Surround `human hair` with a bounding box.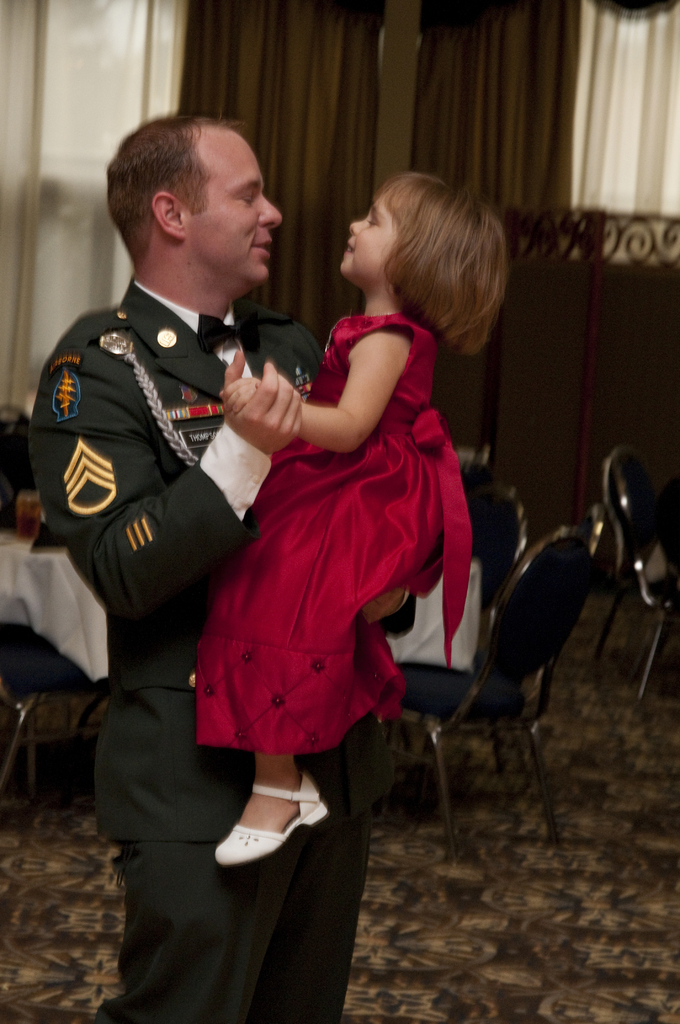
{"left": 373, "top": 169, "right": 508, "bottom": 353}.
